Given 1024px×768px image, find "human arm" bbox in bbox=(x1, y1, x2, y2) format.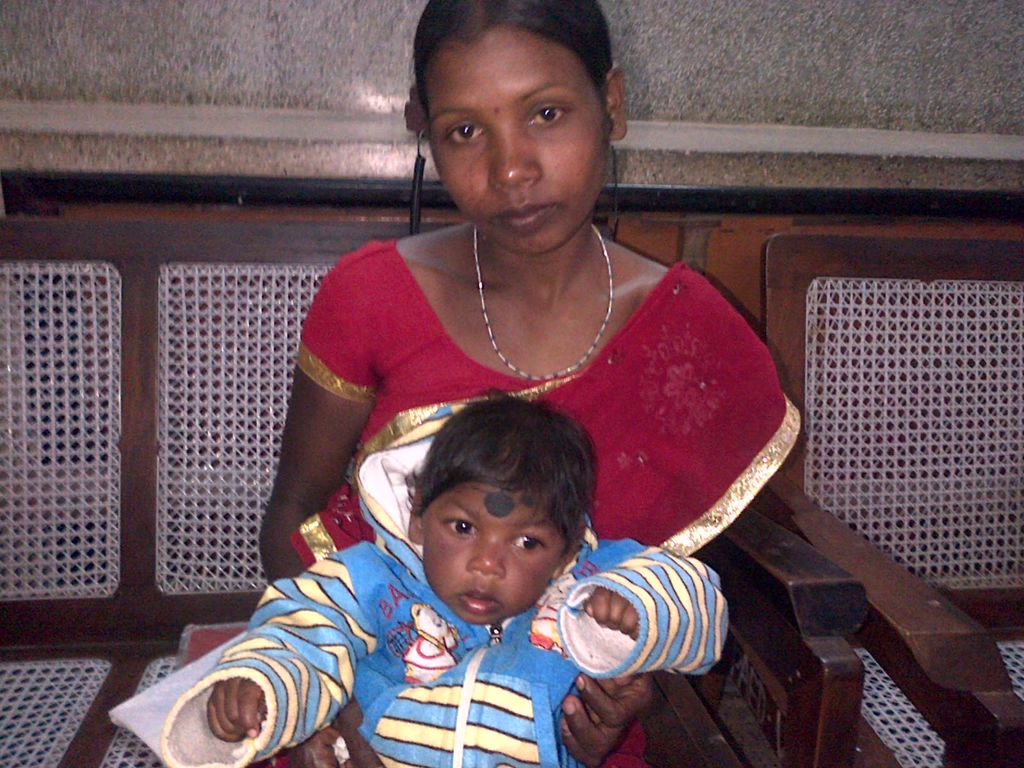
bbox=(165, 549, 354, 767).
